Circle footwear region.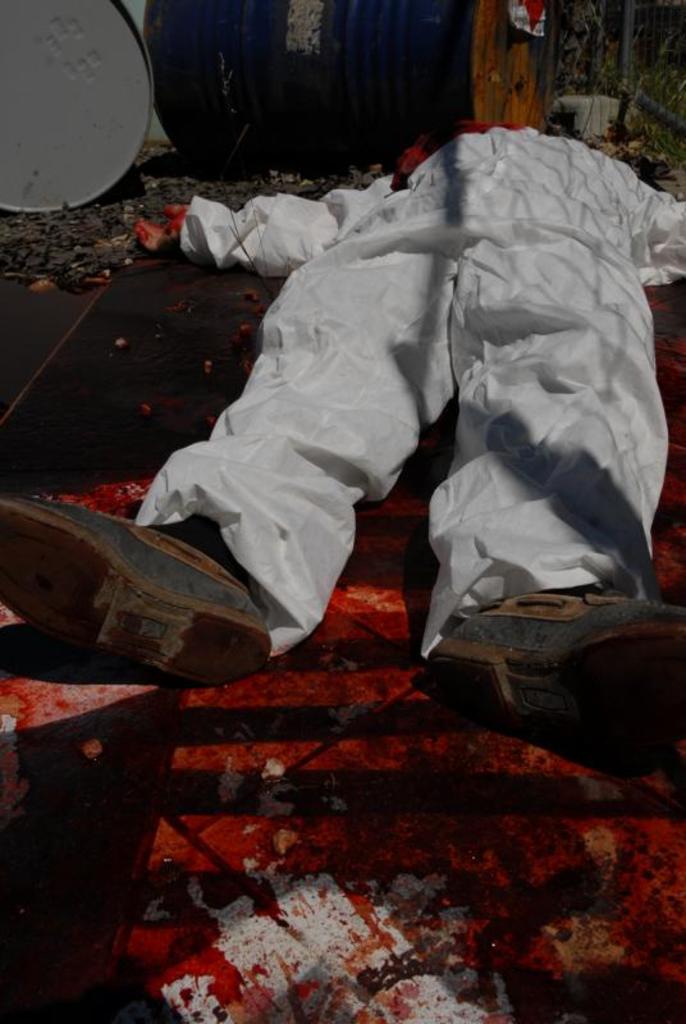
Region: (left=426, top=598, right=685, bottom=749).
